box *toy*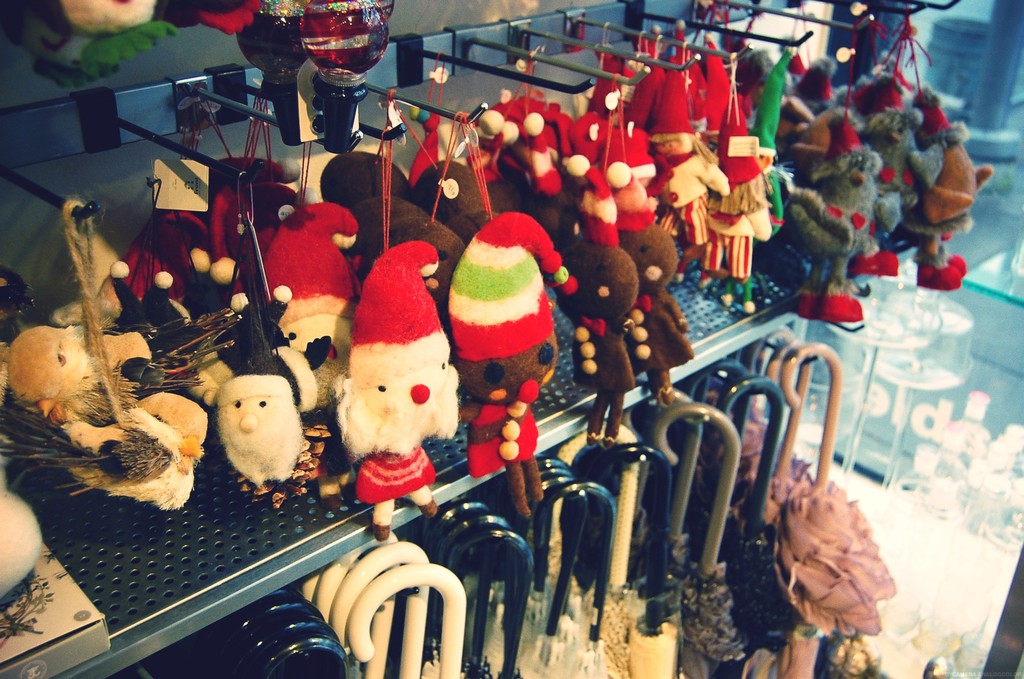
611:157:700:407
